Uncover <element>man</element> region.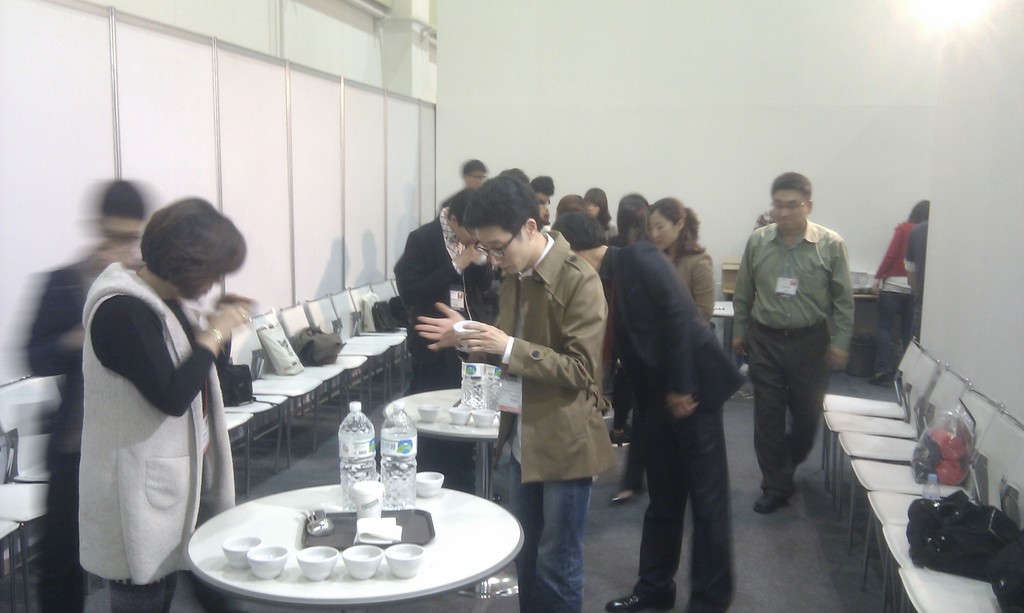
Uncovered: 548, 209, 743, 612.
